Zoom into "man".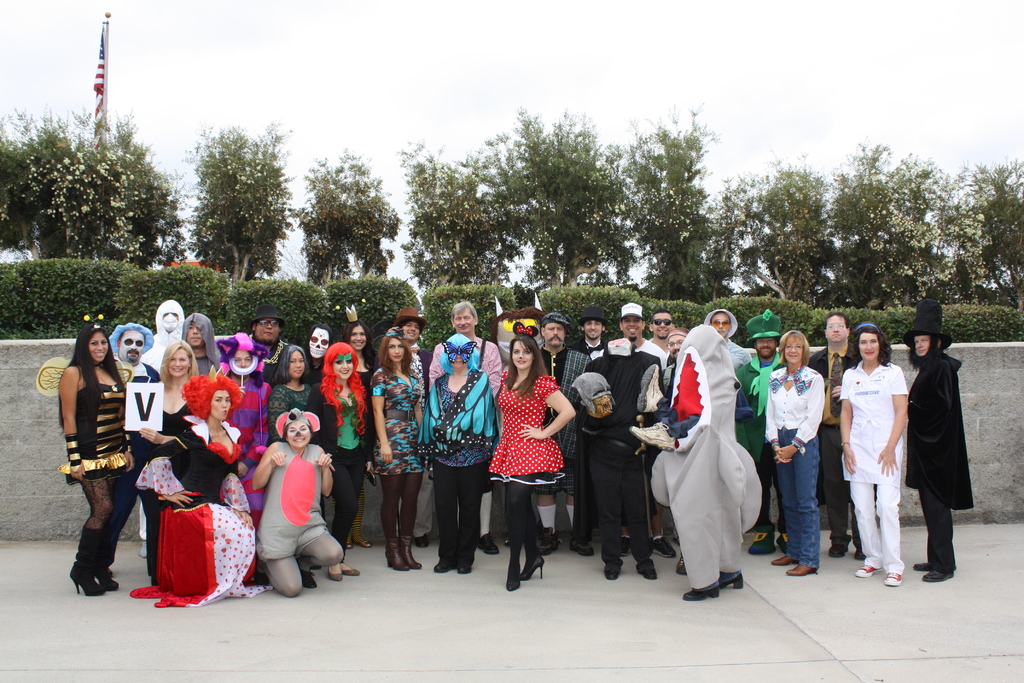
Zoom target: x1=901 y1=295 x2=976 y2=584.
